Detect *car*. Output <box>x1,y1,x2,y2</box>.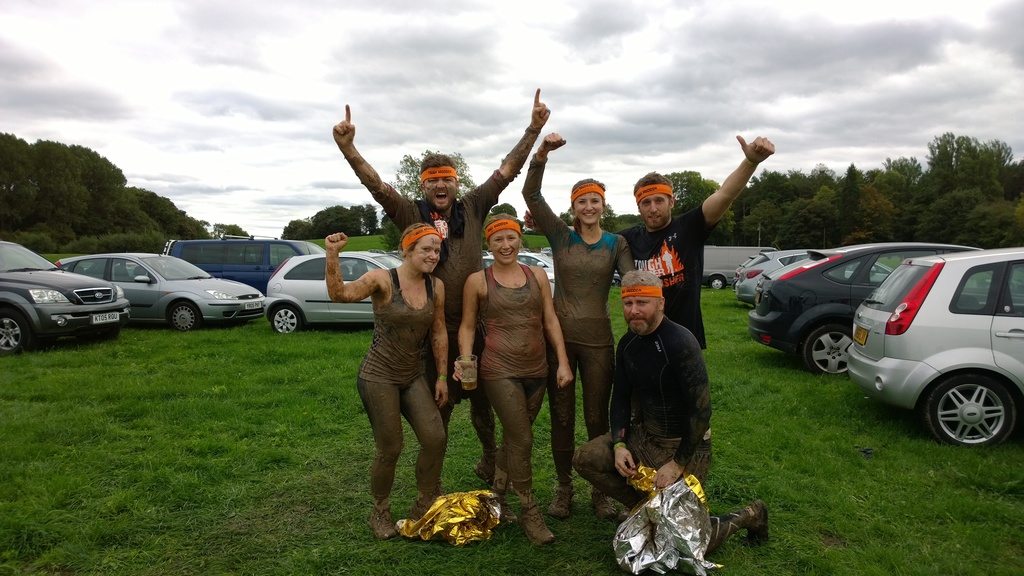
<box>266,244,406,333</box>.
